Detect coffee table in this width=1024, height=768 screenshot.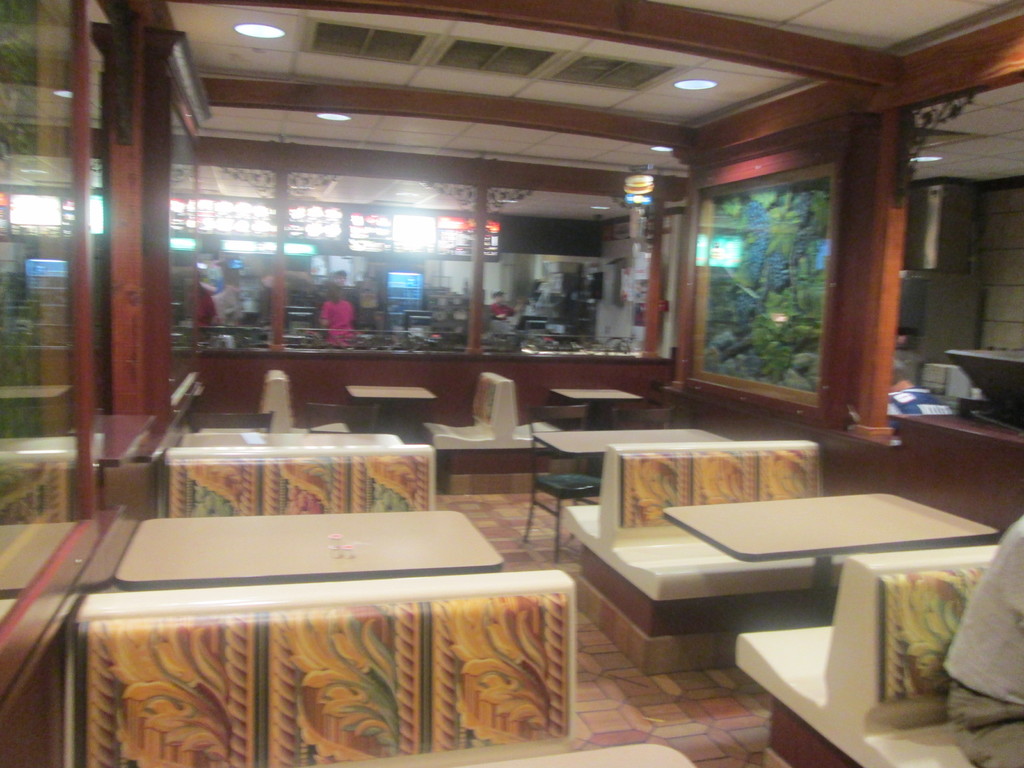
Detection: {"x1": 112, "y1": 511, "x2": 506, "y2": 584}.
